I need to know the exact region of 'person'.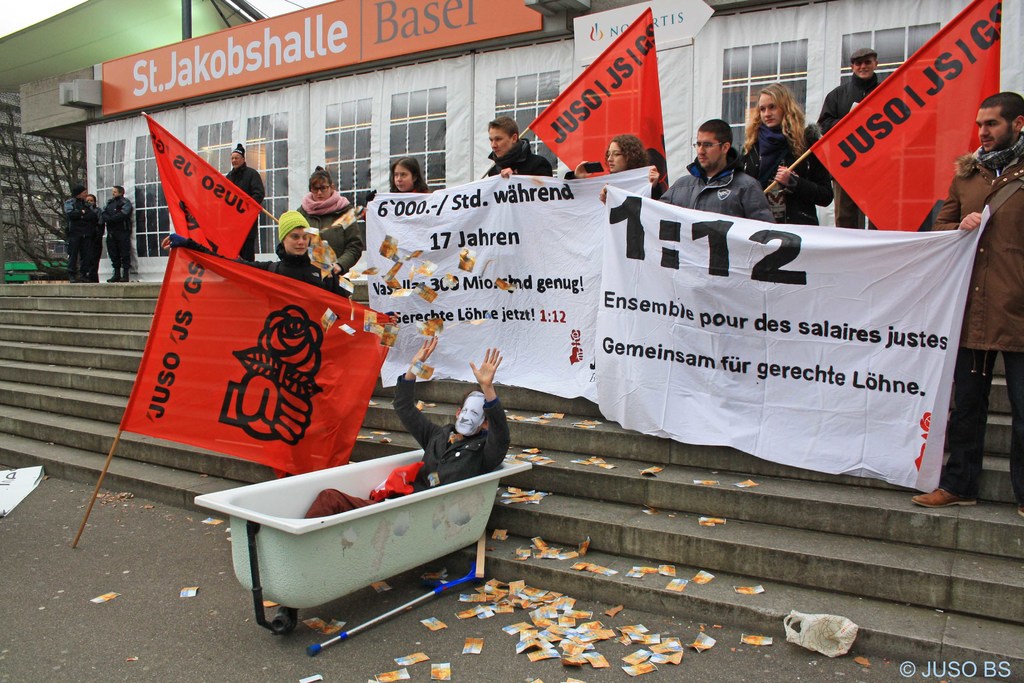
Region: [x1=604, y1=136, x2=644, y2=177].
